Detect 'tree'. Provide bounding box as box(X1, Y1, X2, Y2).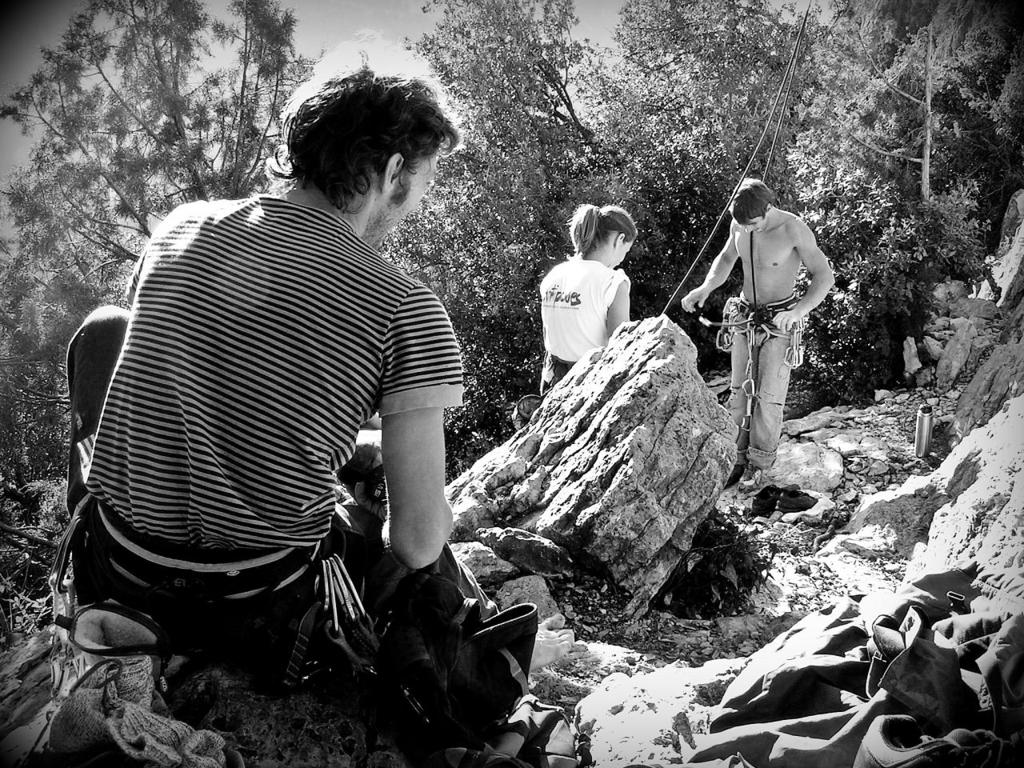
box(379, 0, 742, 485).
